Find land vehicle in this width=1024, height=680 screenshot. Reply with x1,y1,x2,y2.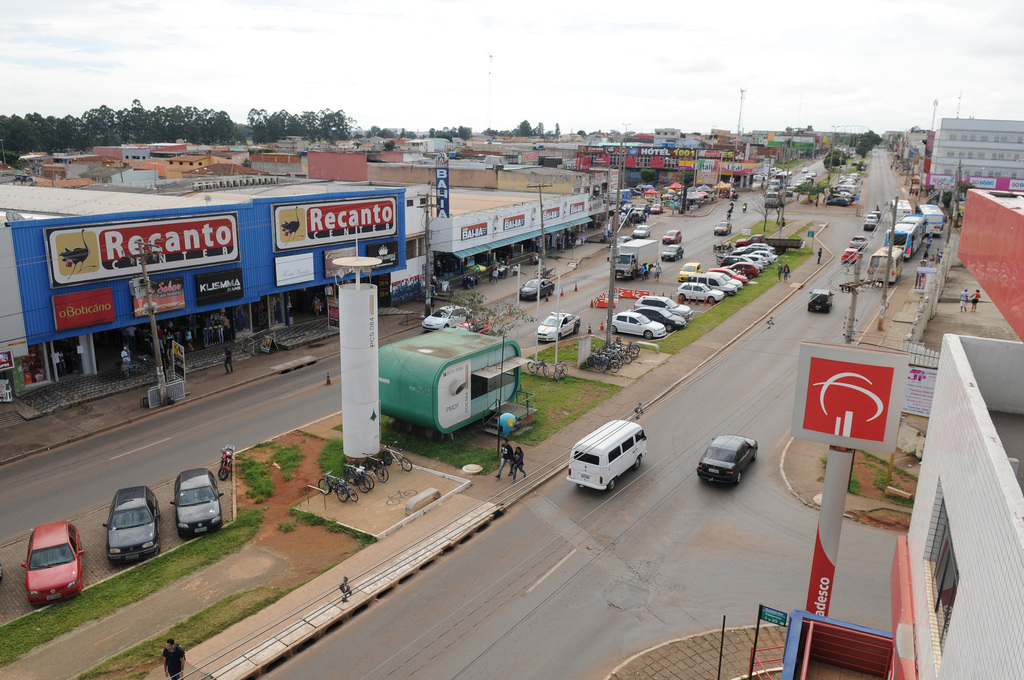
867,245,906,286.
